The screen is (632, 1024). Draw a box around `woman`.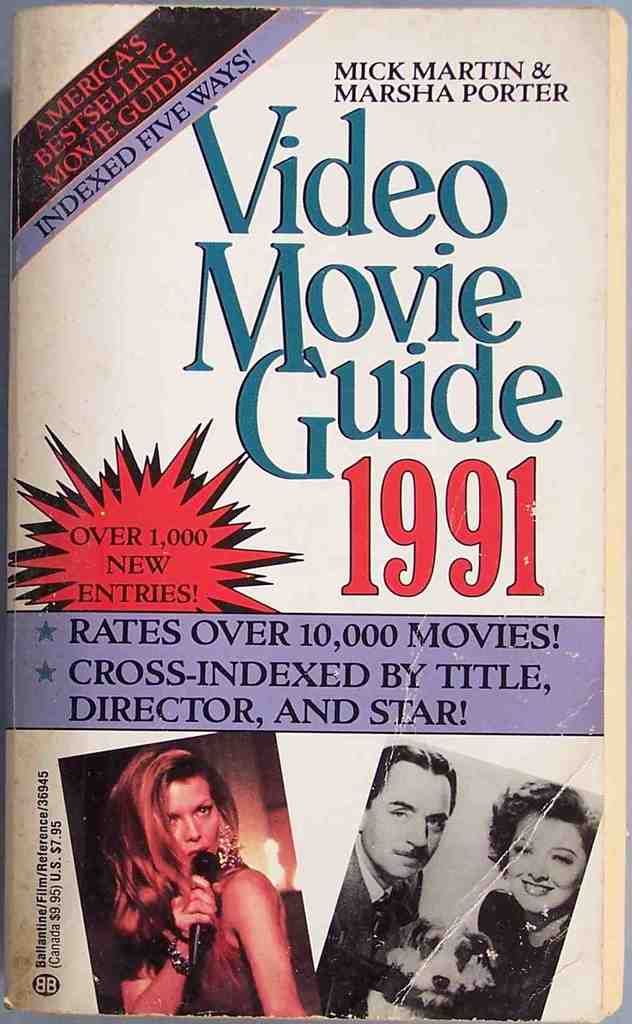
pyautogui.locateOnScreen(399, 765, 601, 1023).
